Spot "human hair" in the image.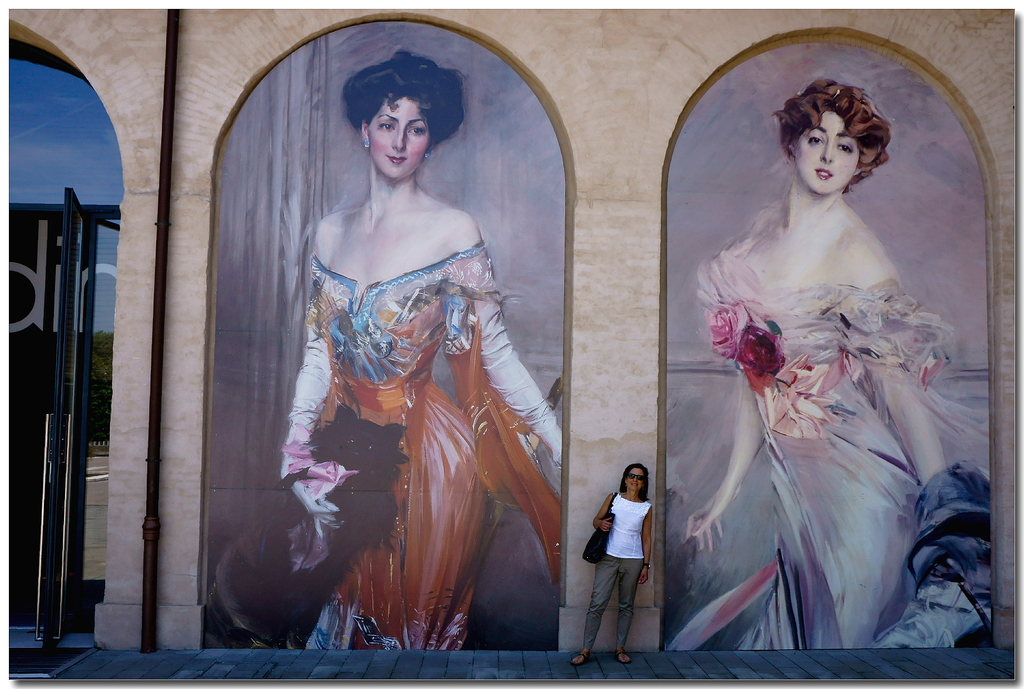
"human hair" found at <region>777, 67, 895, 213</region>.
